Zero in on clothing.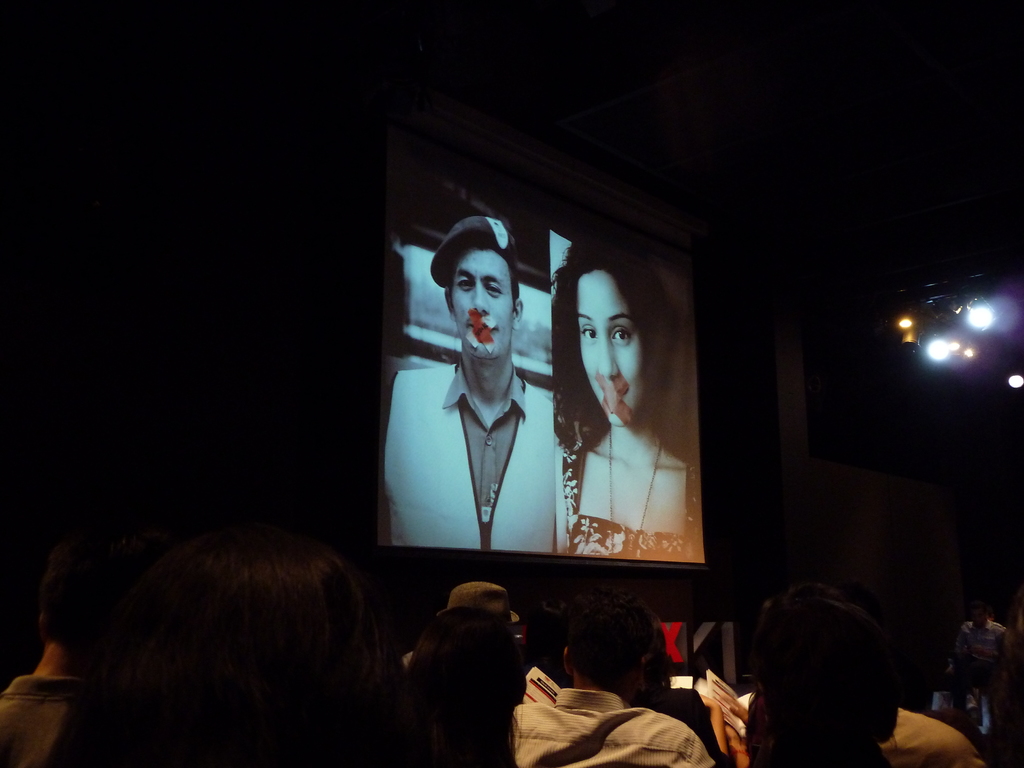
Zeroed in: Rect(0, 675, 113, 767).
